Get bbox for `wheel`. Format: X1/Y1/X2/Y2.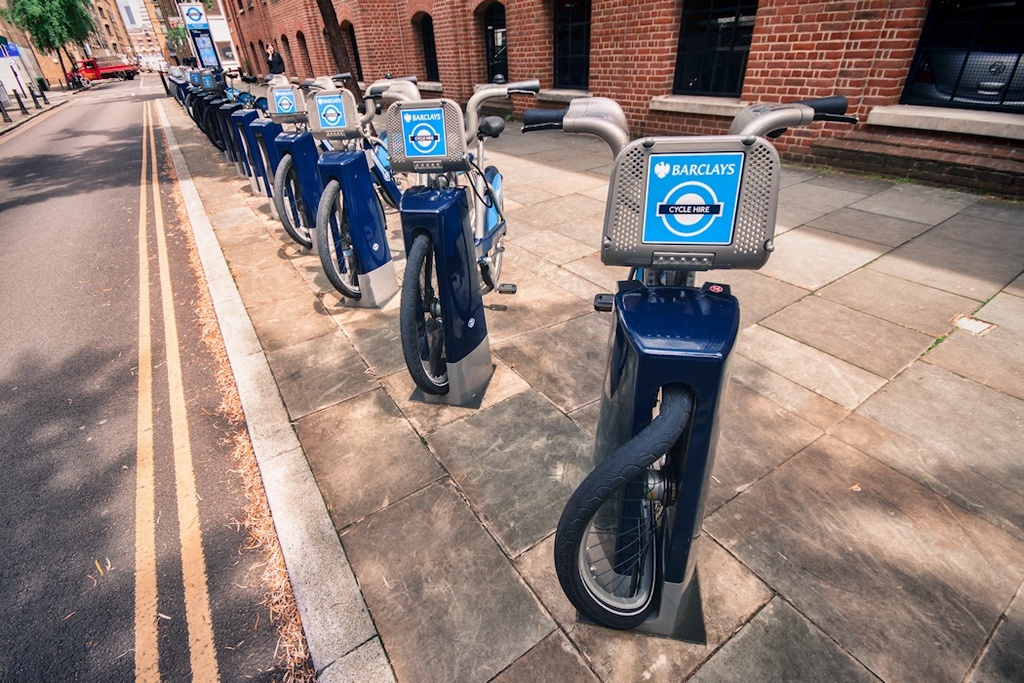
81/78/92/87.
